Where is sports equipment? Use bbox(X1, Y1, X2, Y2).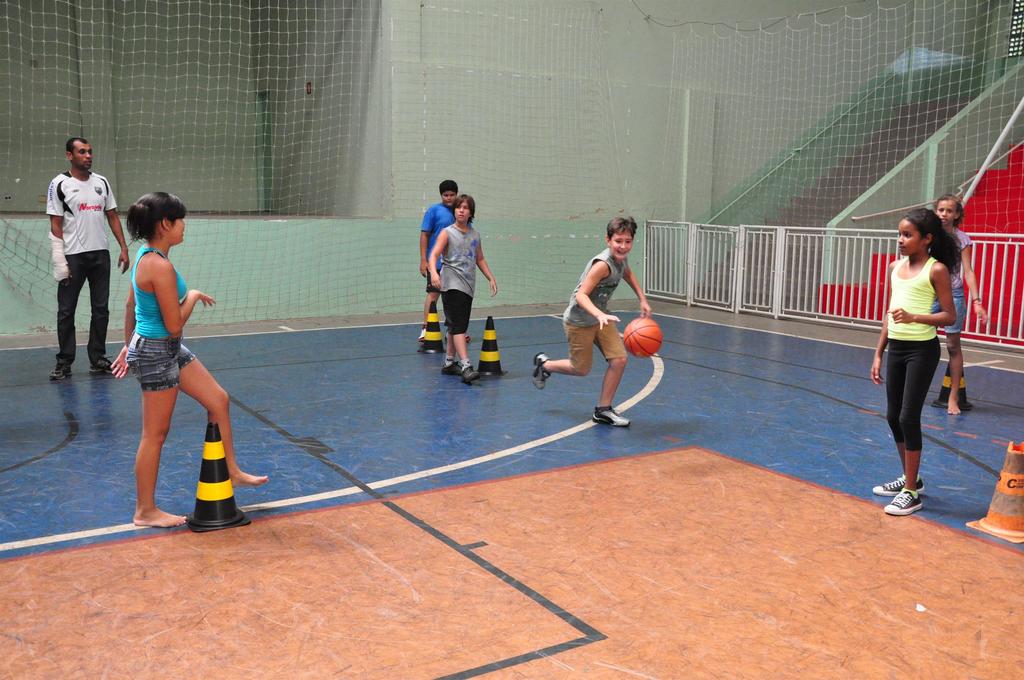
bbox(622, 316, 660, 357).
